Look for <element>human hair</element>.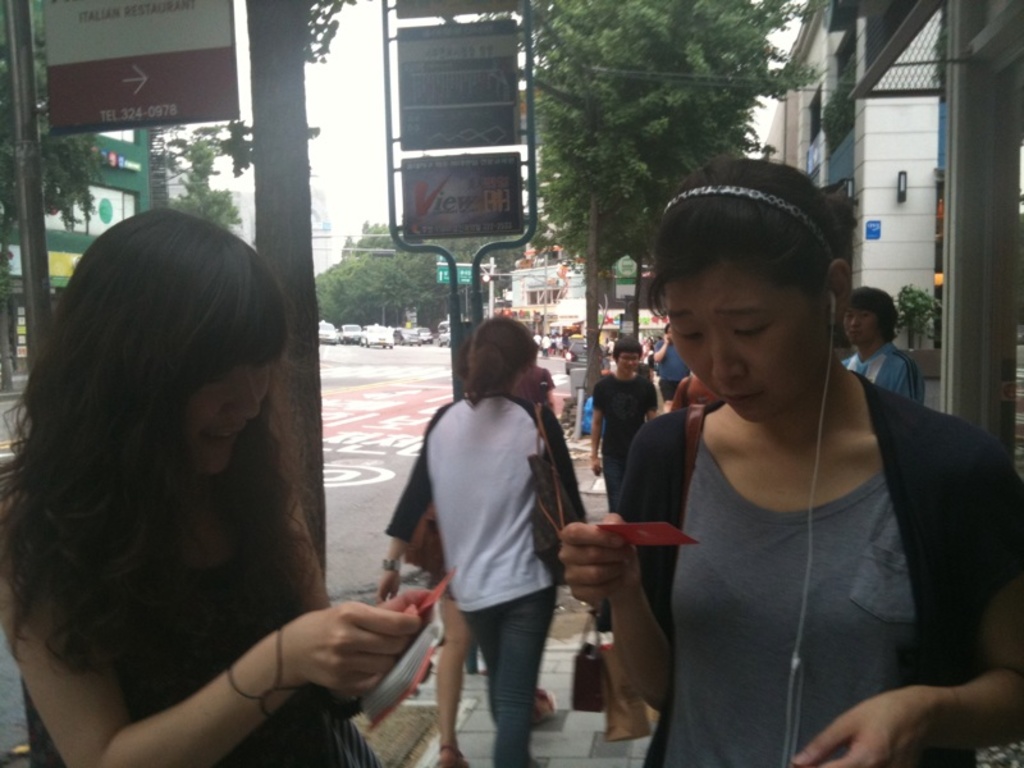
Found: region(644, 151, 859, 433).
